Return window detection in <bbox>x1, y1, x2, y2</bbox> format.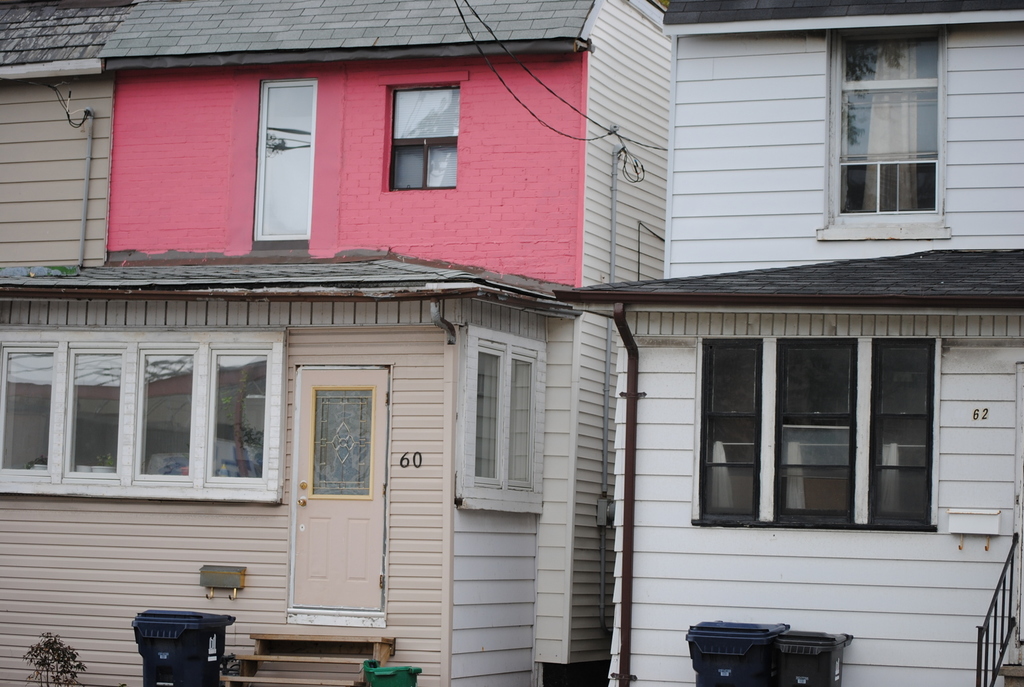
<bbox>0, 333, 282, 503</bbox>.
